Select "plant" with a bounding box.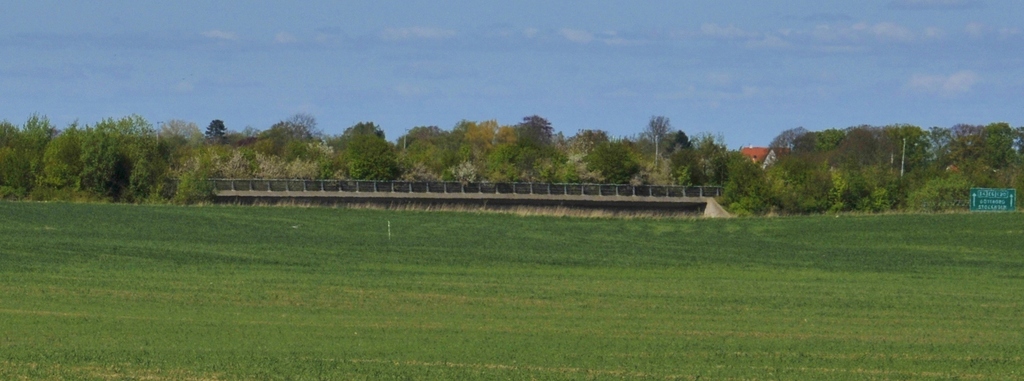
rect(79, 122, 131, 204).
